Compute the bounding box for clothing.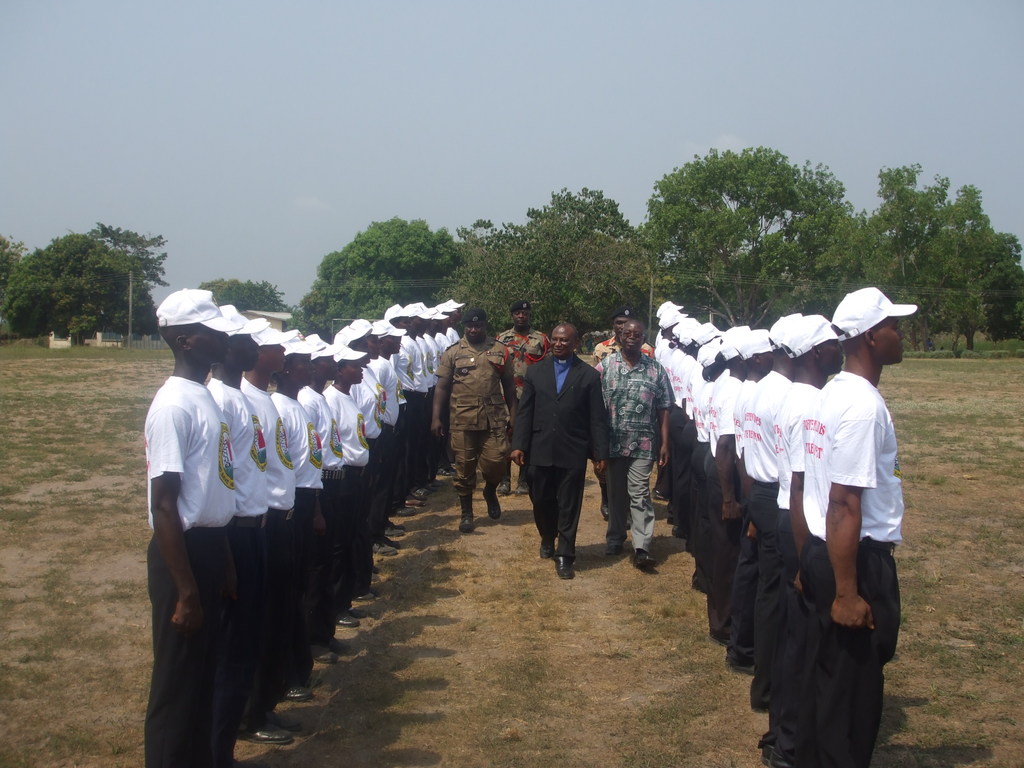
596:355:676:553.
